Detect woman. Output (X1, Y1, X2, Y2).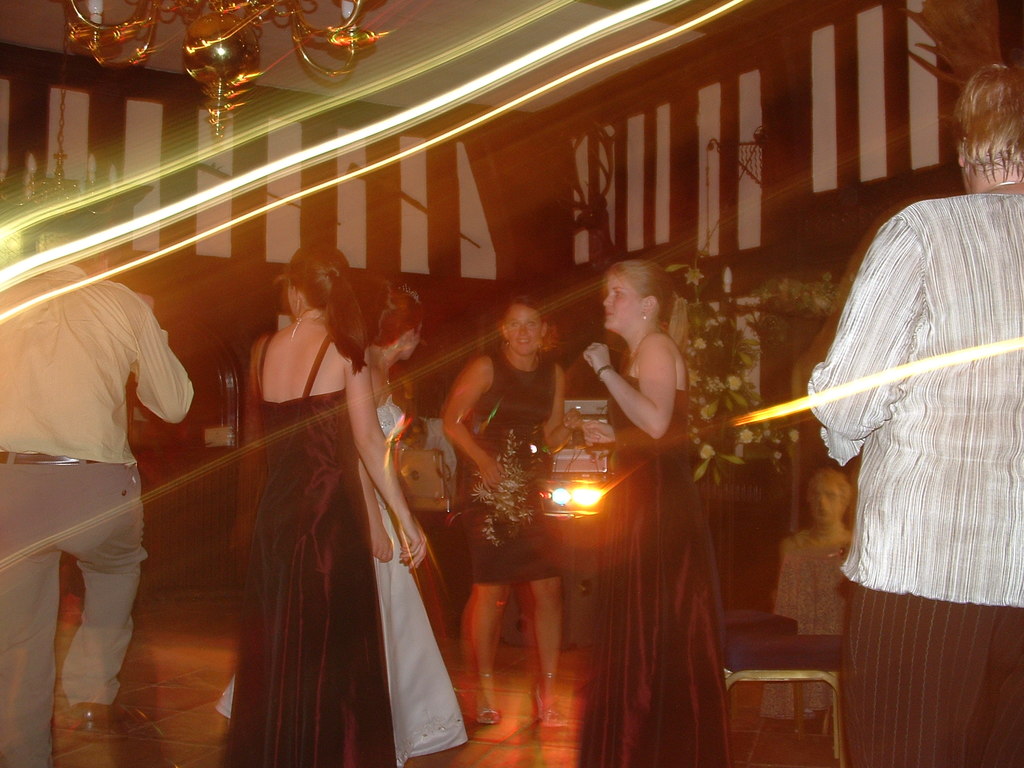
(774, 467, 853, 625).
